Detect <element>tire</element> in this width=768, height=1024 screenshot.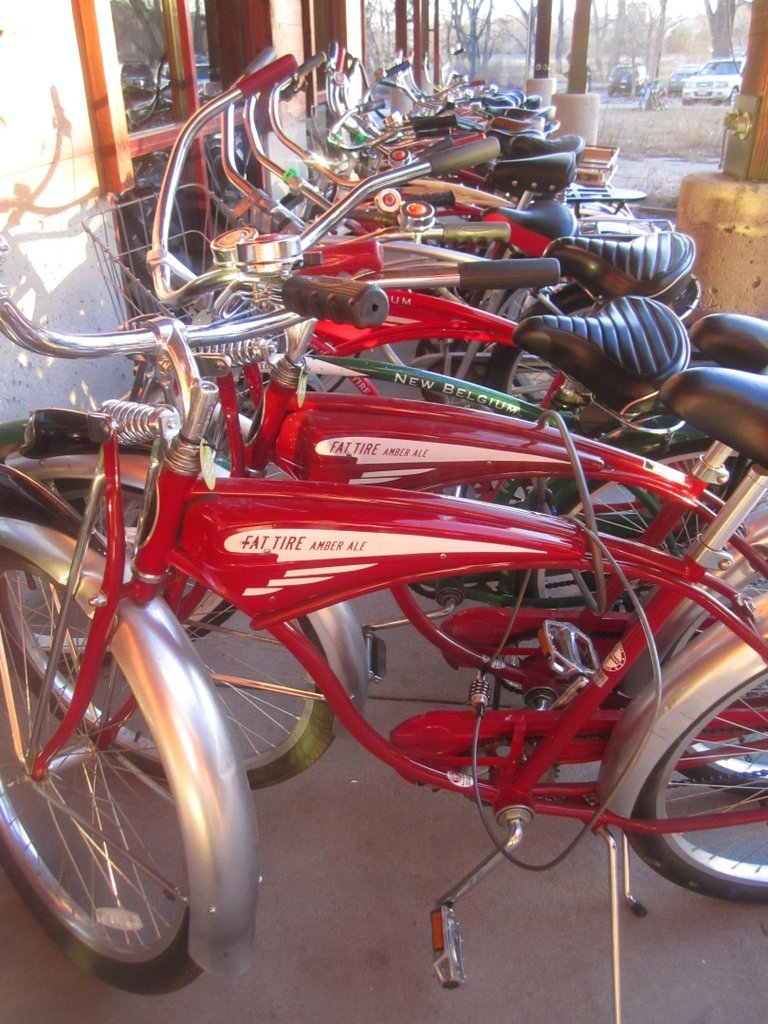
Detection: 373,241,521,377.
